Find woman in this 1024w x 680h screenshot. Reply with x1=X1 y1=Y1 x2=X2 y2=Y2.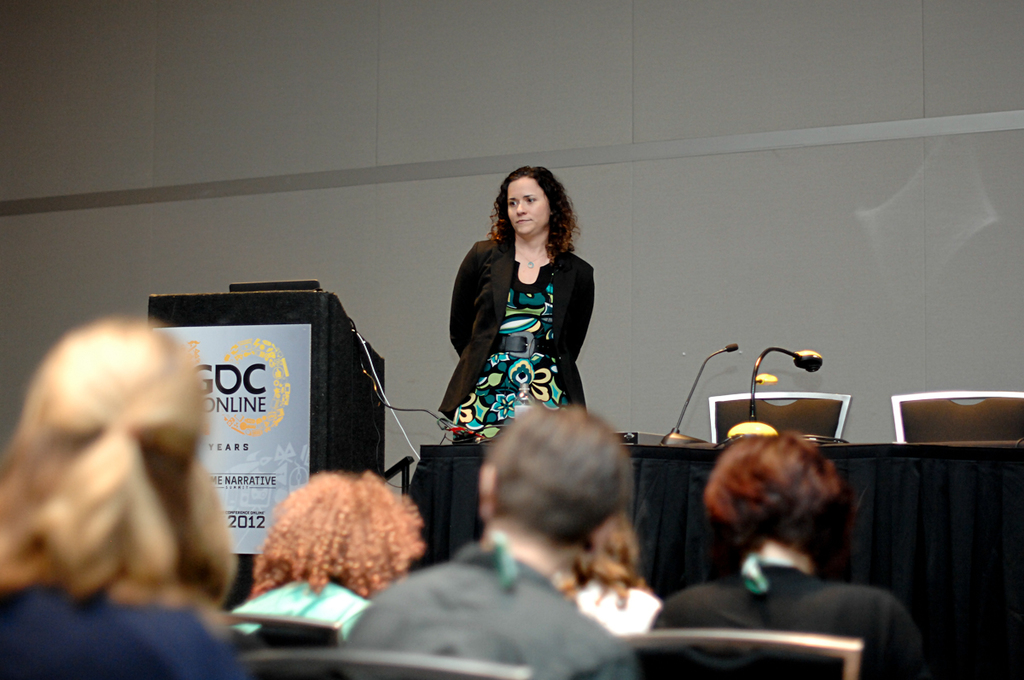
x1=443 y1=154 x2=613 y2=471.
